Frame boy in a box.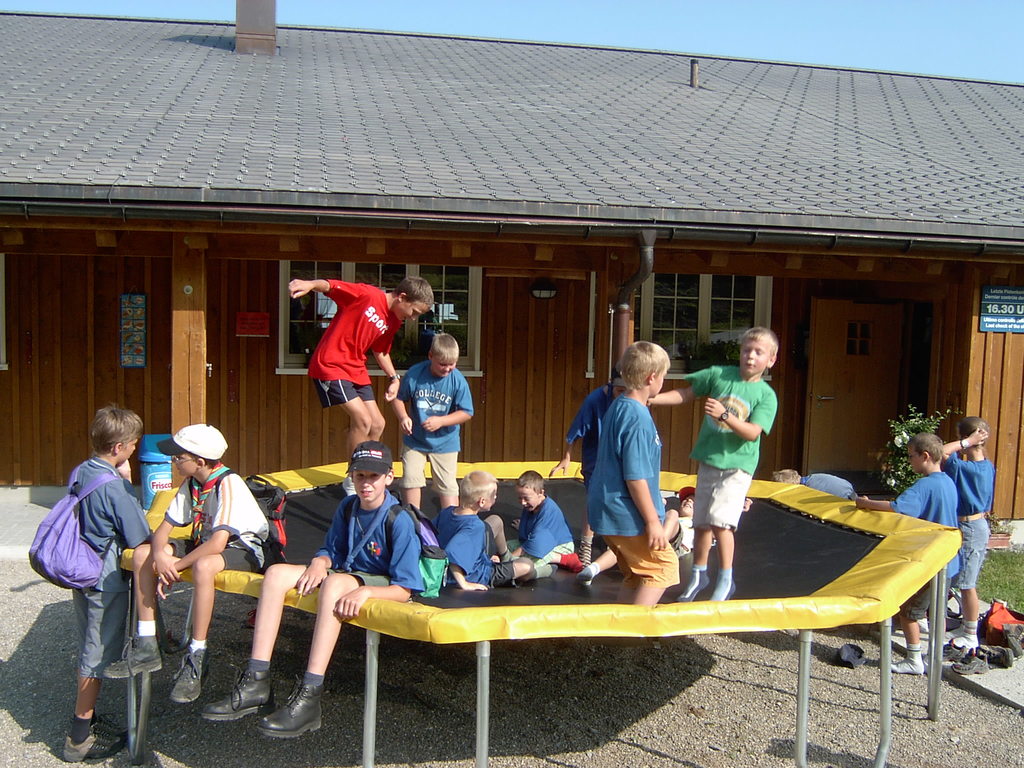
rect(106, 424, 269, 700).
